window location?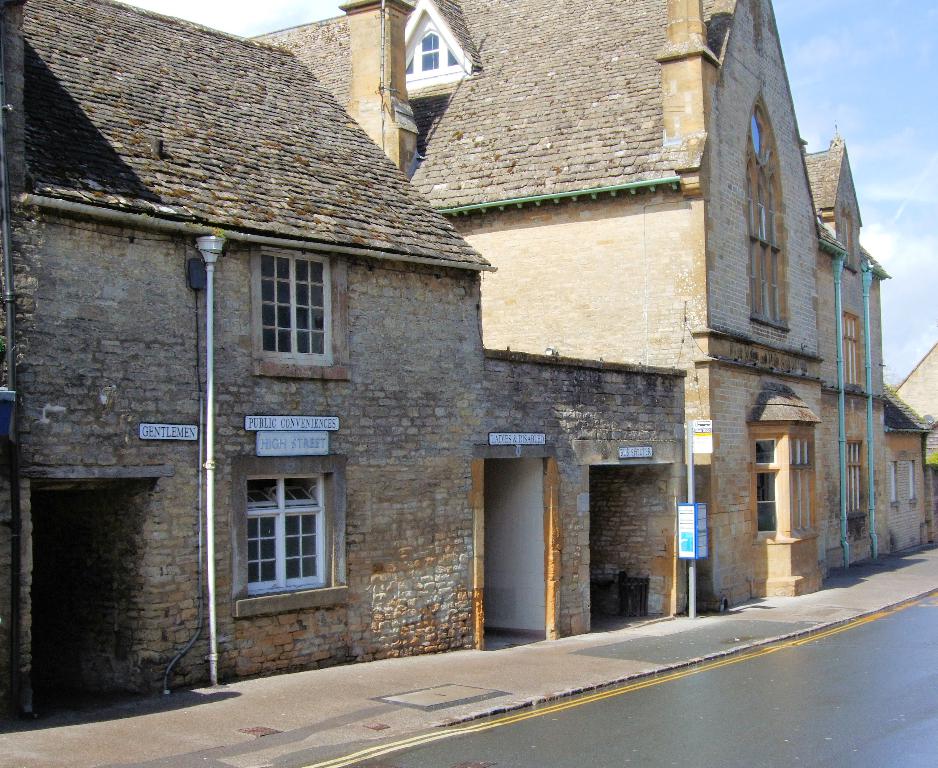
{"left": 746, "top": 112, "right": 784, "bottom": 327}
